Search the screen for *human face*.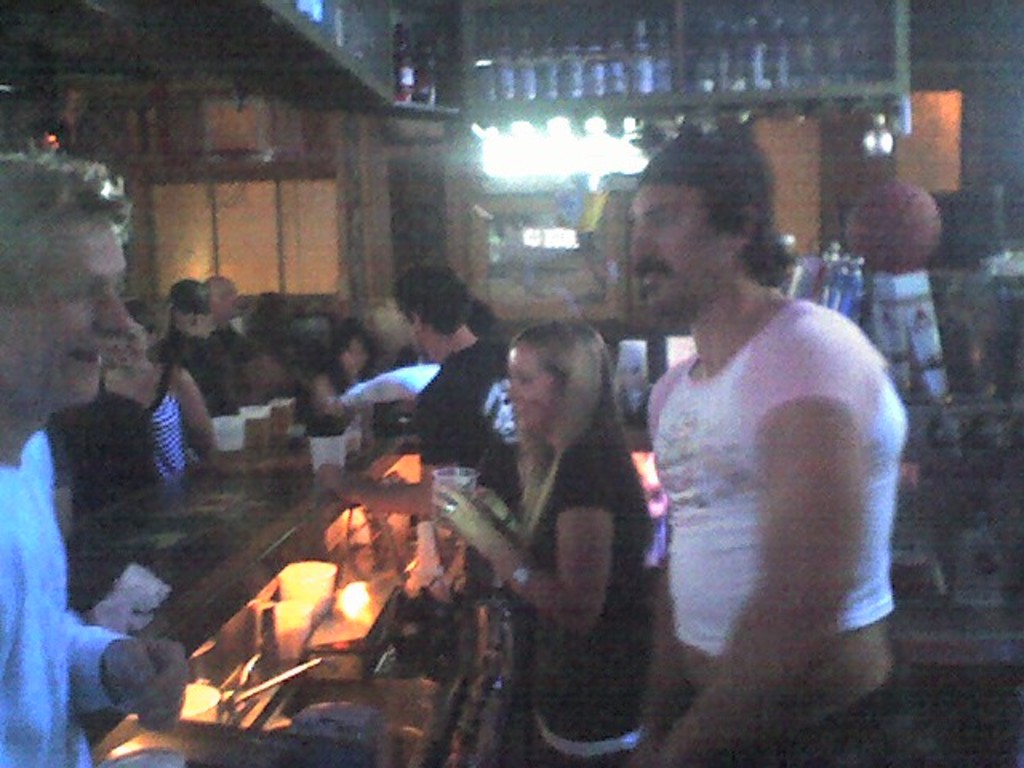
Found at 0,226,131,414.
